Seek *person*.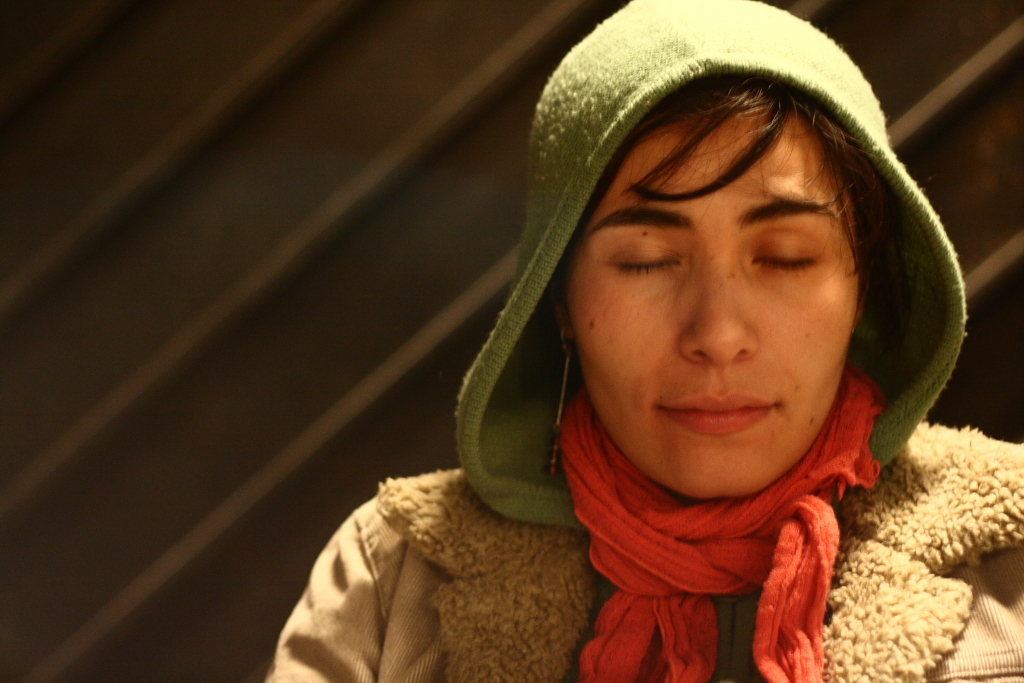
detection(343, 24, 1004, 682).
